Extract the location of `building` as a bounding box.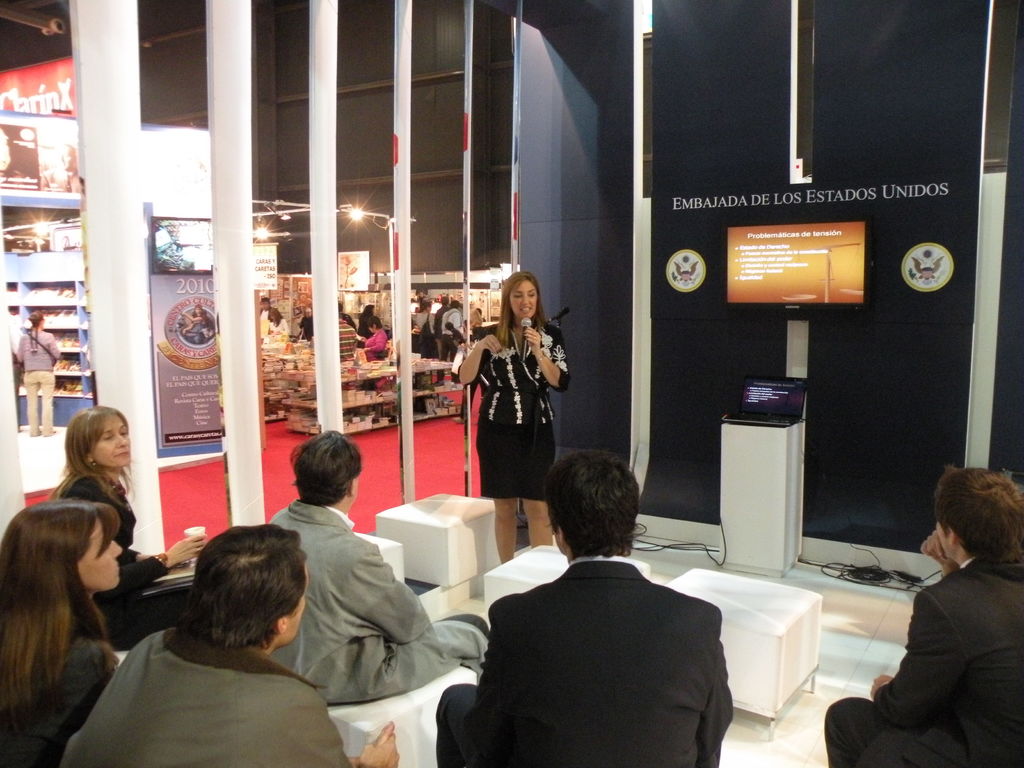
(left=0, top=0, right=1023, bottom=767).
